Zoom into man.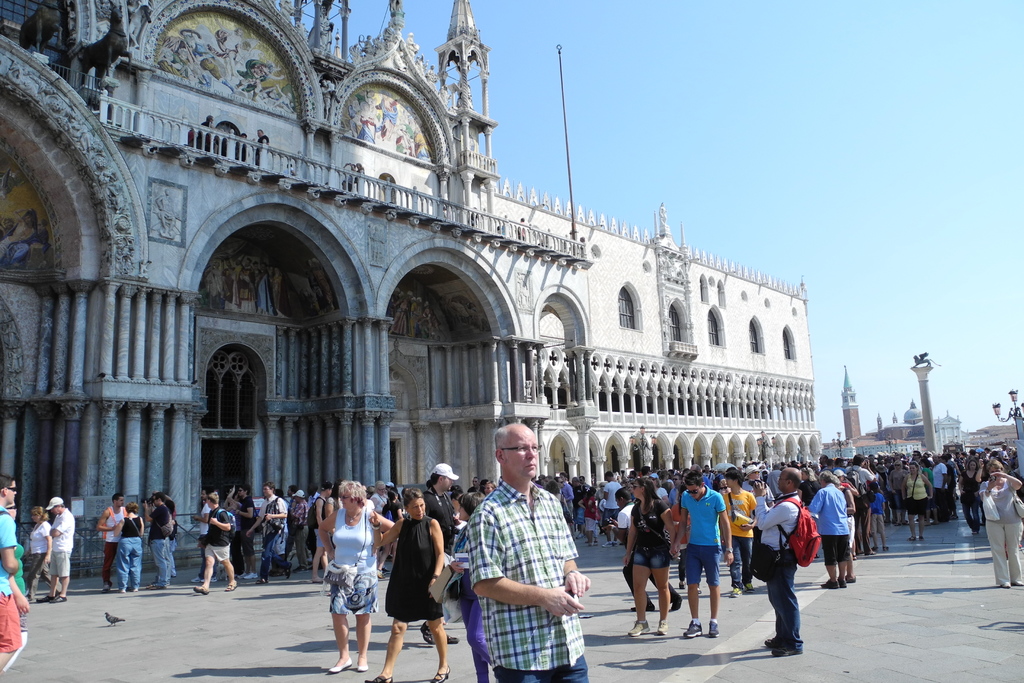
Zoom target: locate(230, 482, 257, 584).
